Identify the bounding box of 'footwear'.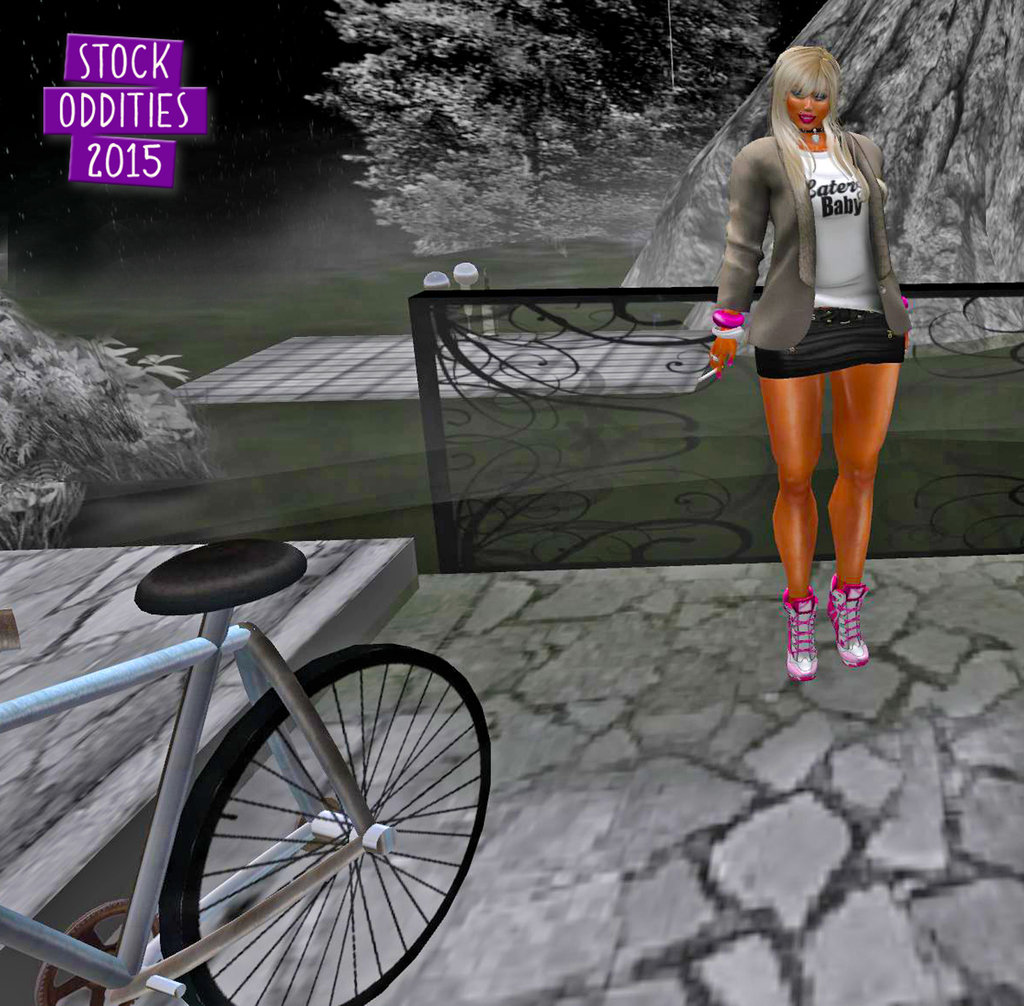
l=776, t=585, r=820, b=680.
